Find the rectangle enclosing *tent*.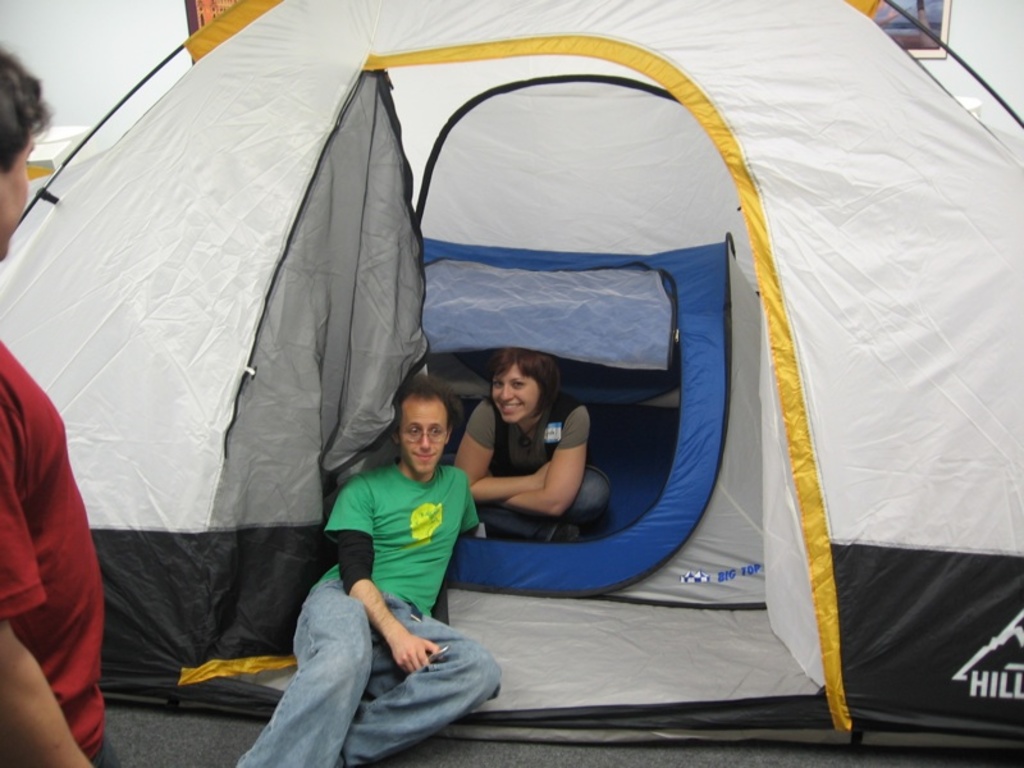
select_region(0, 0, 1019, 749).
